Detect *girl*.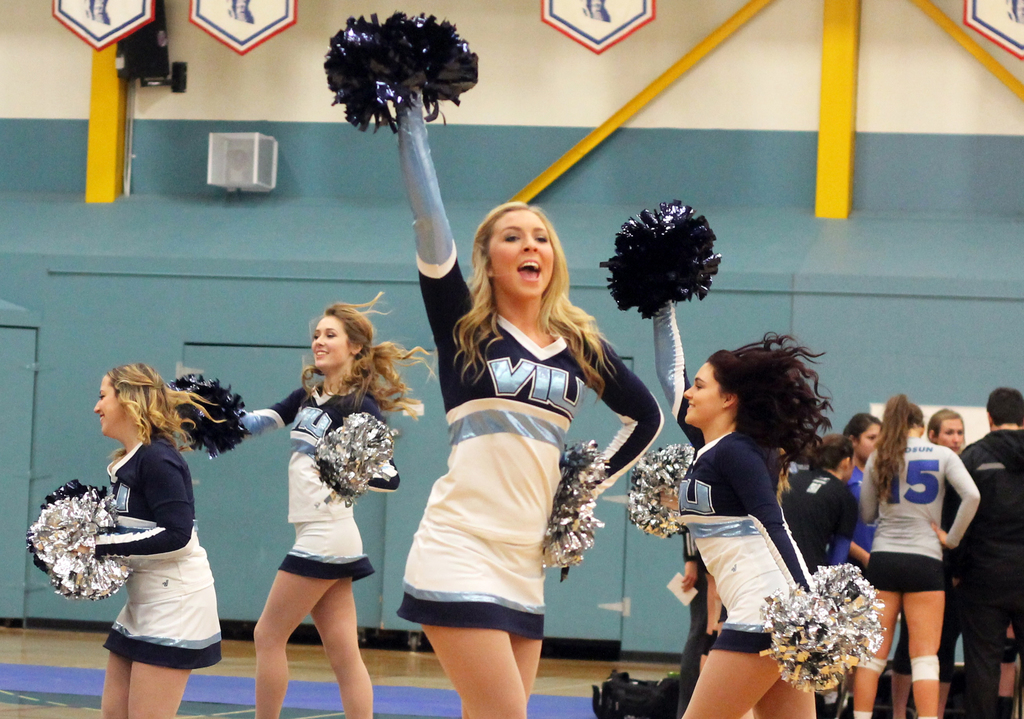
Detected at box=[855, 392, 980, 715].
